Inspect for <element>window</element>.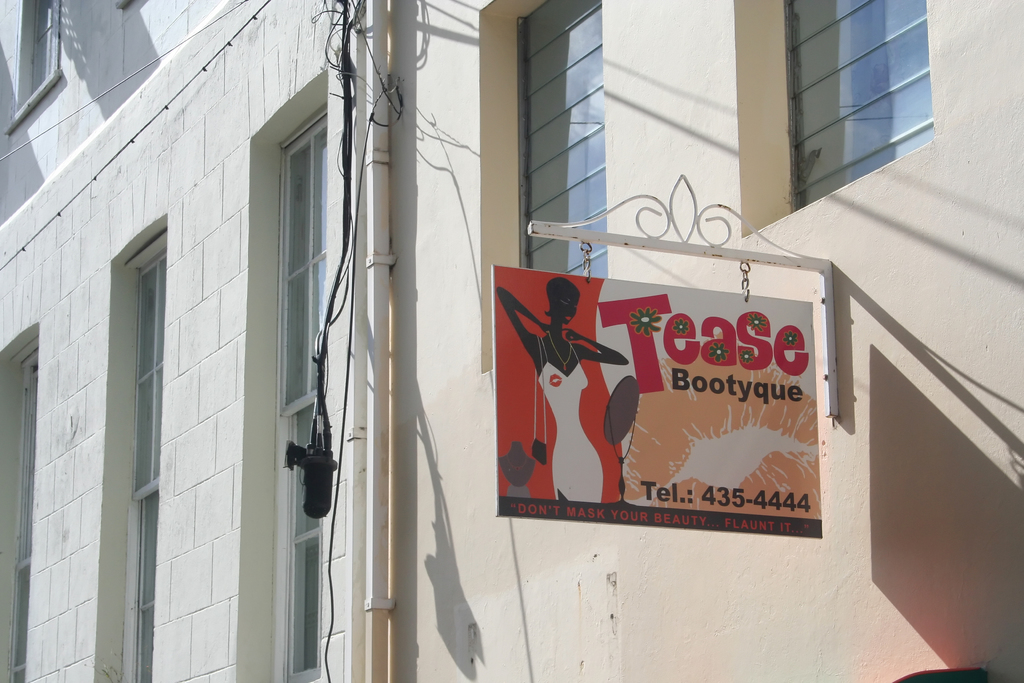
Inspection: bbox(478, 0, 611, 373).
